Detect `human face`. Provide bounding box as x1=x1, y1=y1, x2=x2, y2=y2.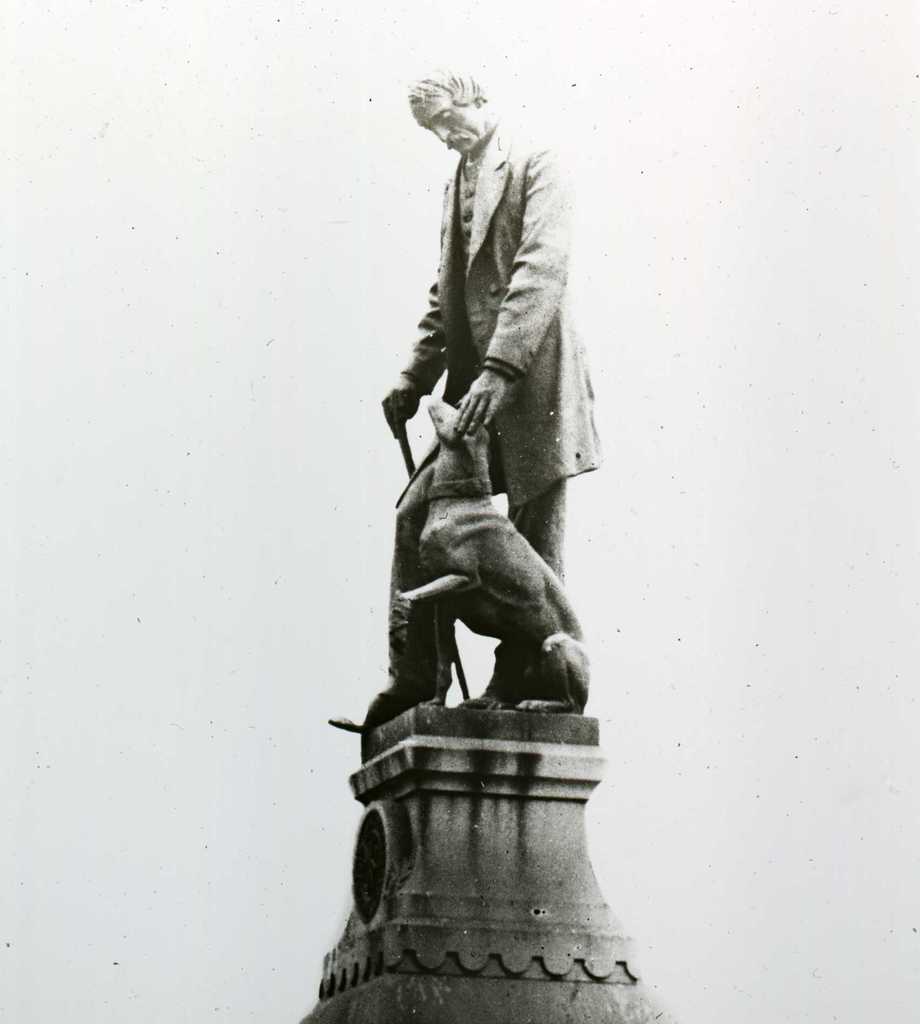
x1=411, y1=95, x2=483, y2=154.
